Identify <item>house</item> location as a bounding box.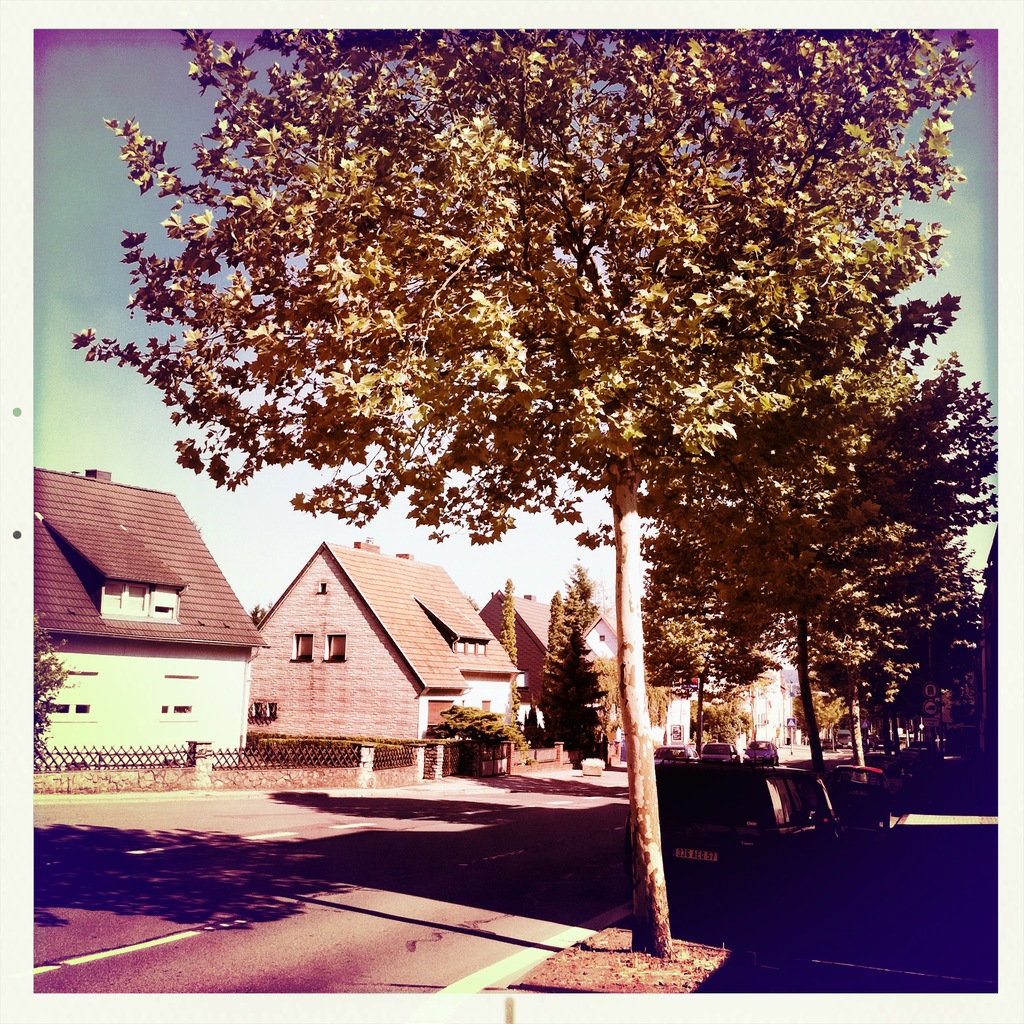
(x1=29, y1=474, x2=273, y2=767).
